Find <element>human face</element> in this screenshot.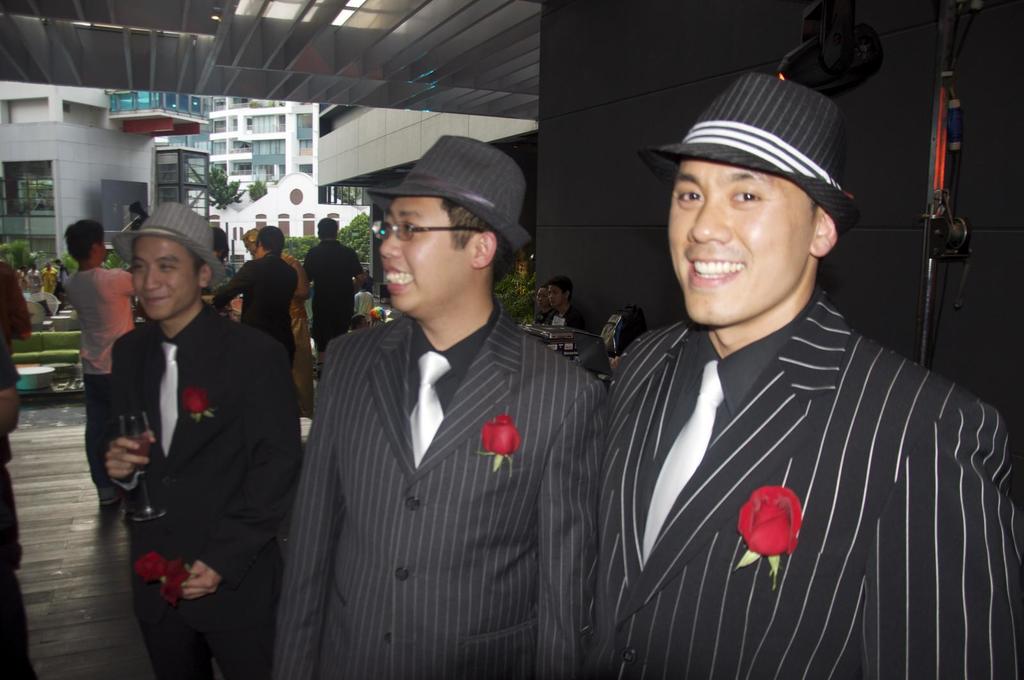
The bounding box for <element>human face</element> is select_region(378, 196, 472, 320).
